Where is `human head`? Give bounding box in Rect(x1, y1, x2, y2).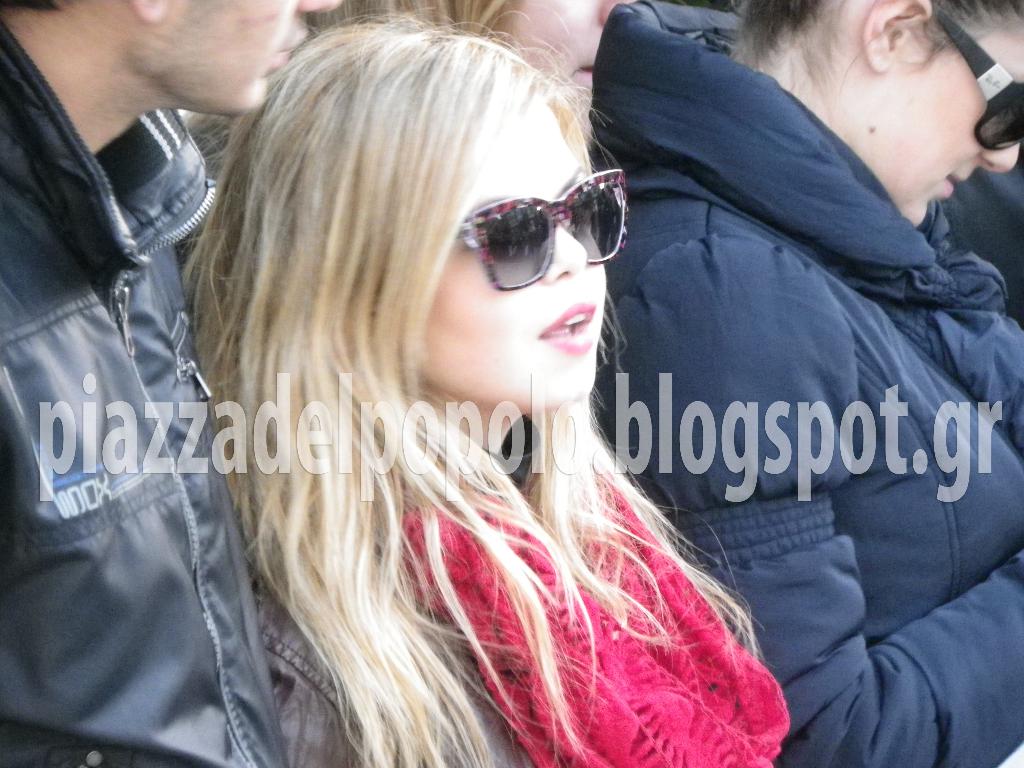
Rect(226, 19, 643, 497).
